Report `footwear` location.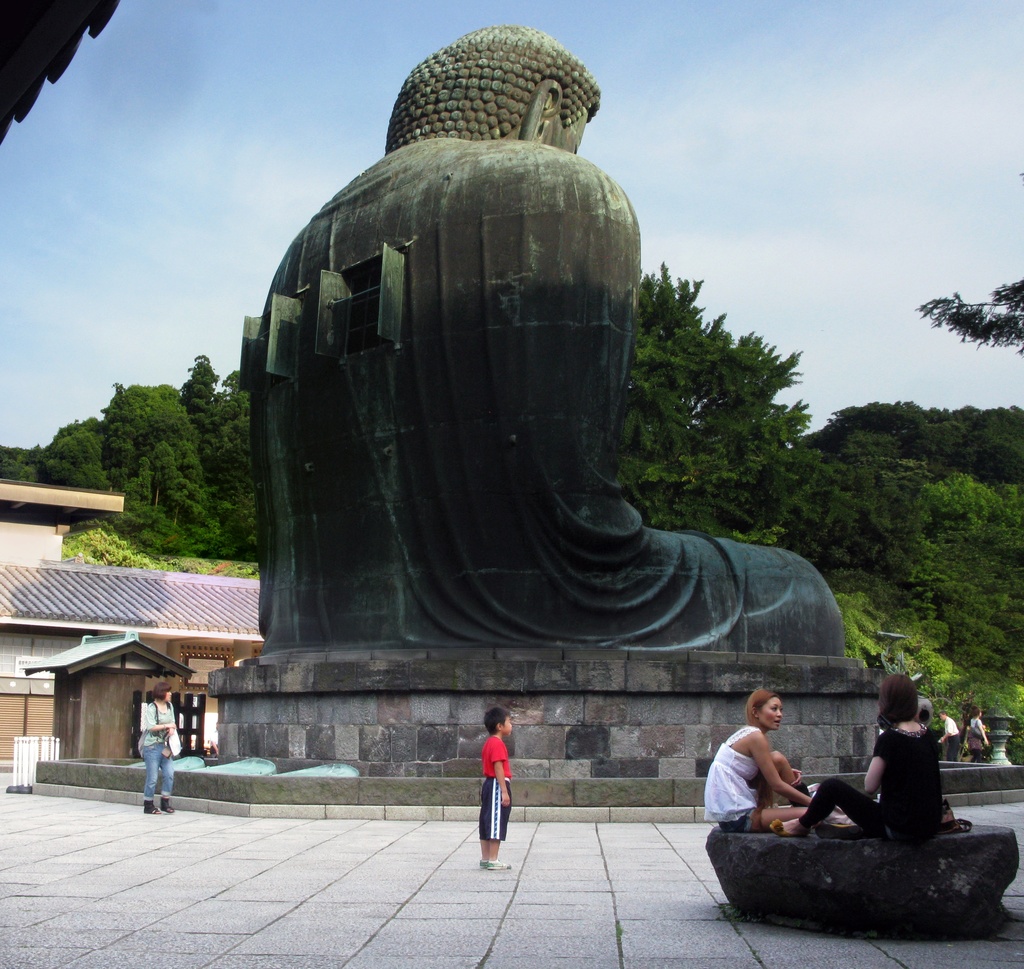
Report: 158,796,175,813.
